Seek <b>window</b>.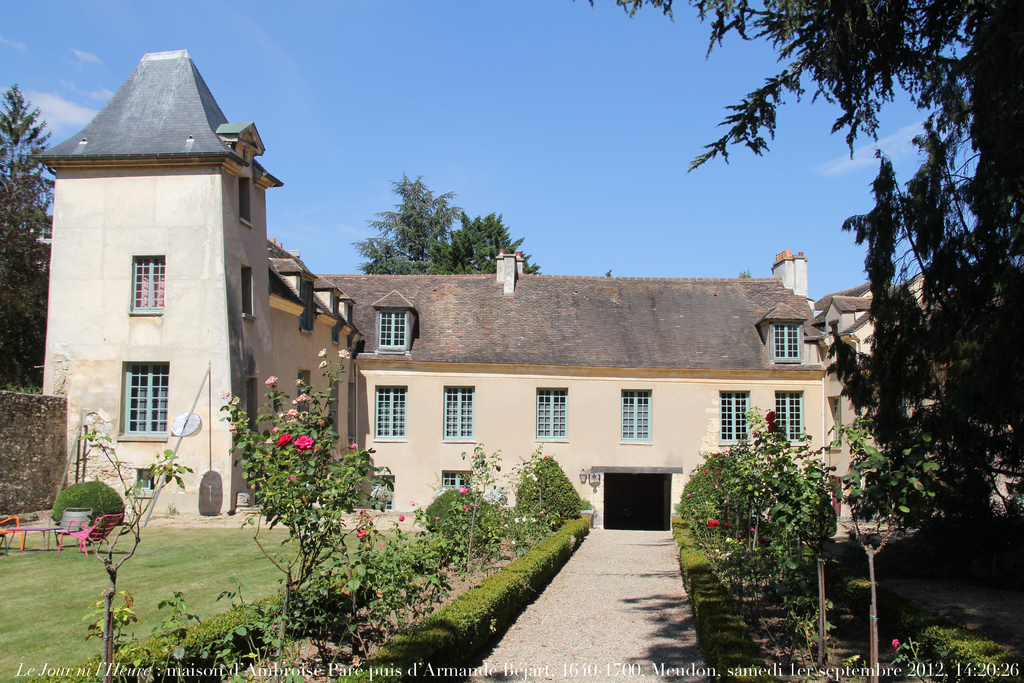
bbox=(376, 386, 406, 438).
